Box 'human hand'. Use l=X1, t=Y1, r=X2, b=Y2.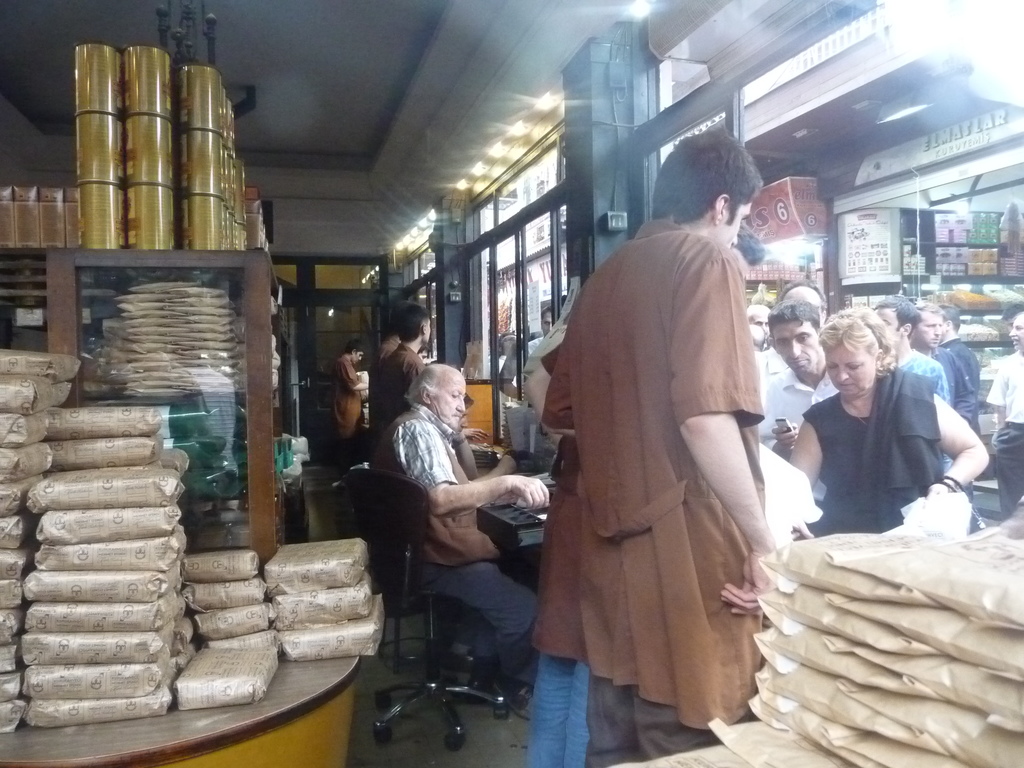
l=771, t=420, r=800, b=451.
